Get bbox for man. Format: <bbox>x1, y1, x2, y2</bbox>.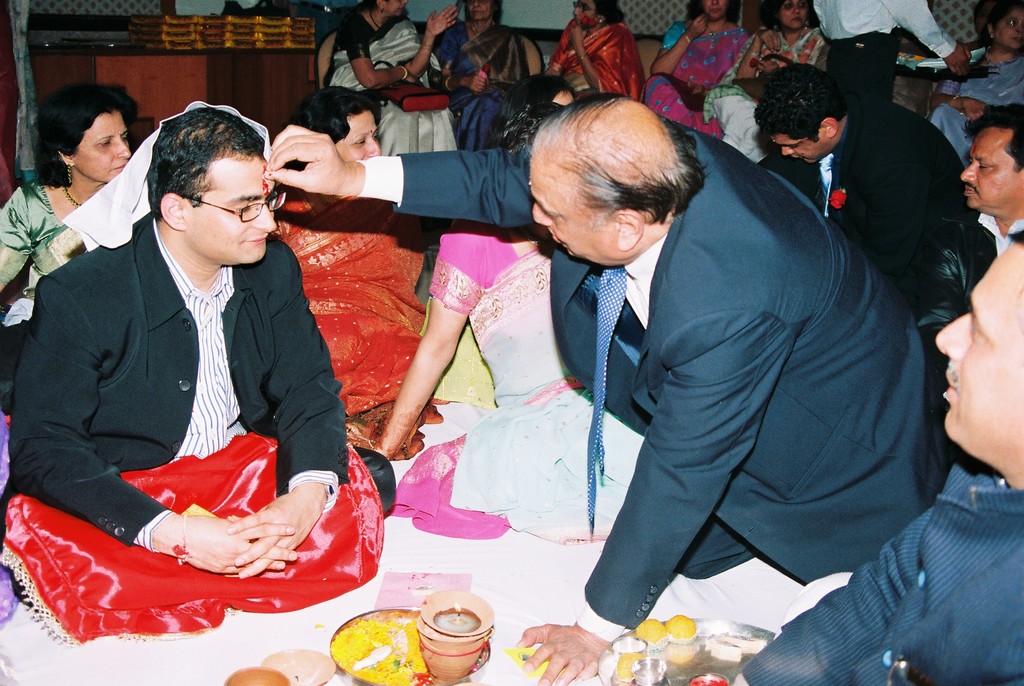
<bbox>959, 105, 1023, 298</bbox>.
